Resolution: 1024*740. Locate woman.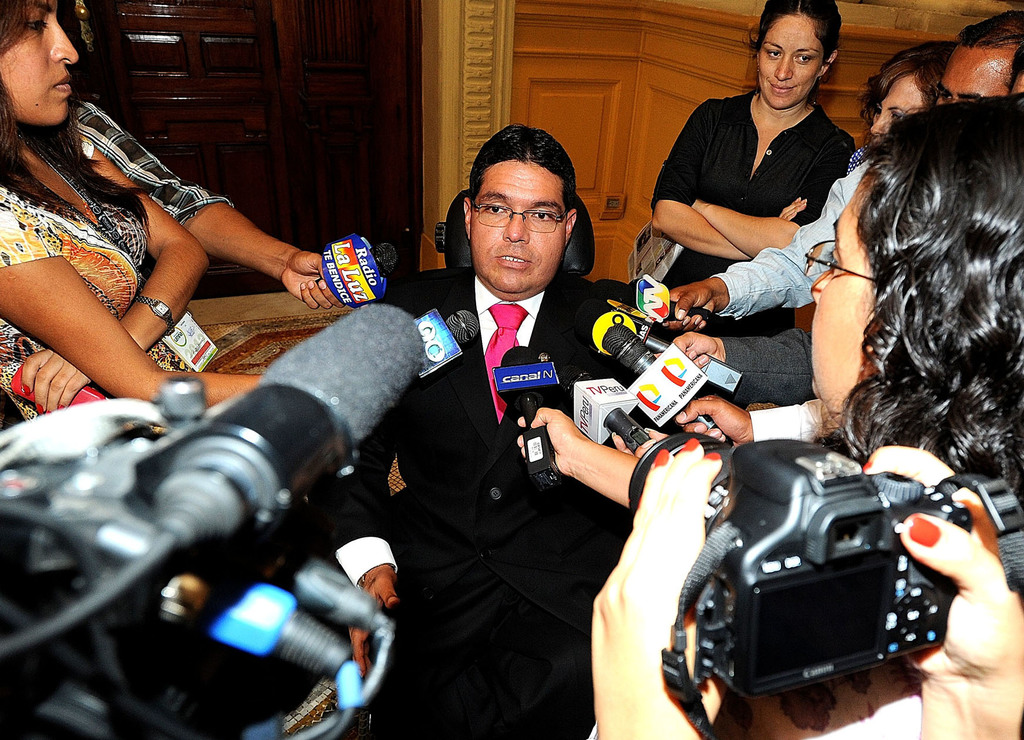
[x1=591, y1=438, x2=1023, y2=739].
